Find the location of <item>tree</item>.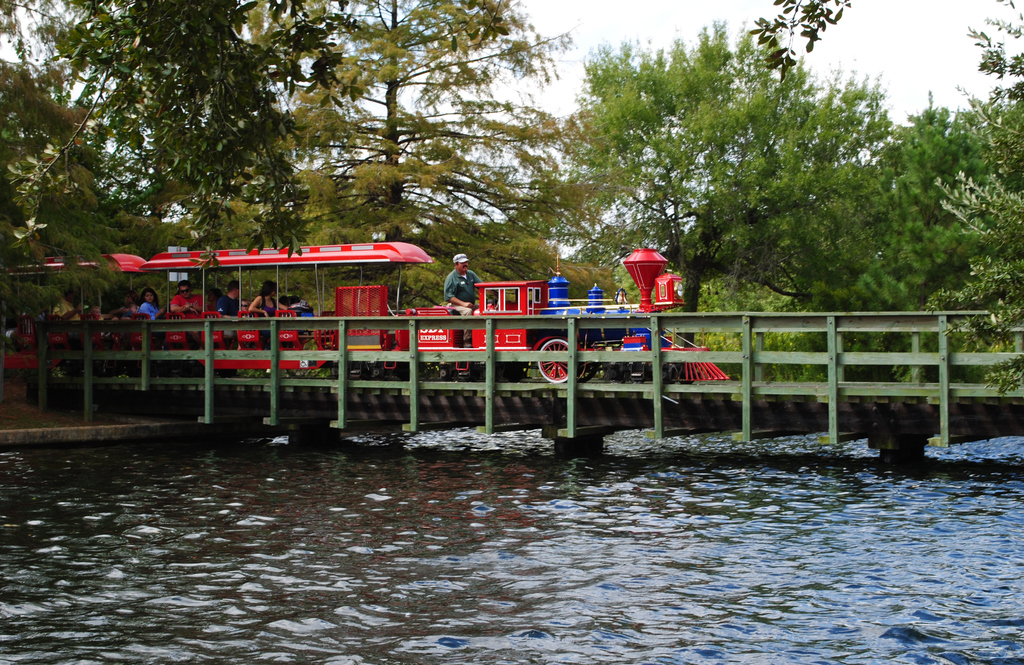
Location: box(0, 0, 274, 284).
